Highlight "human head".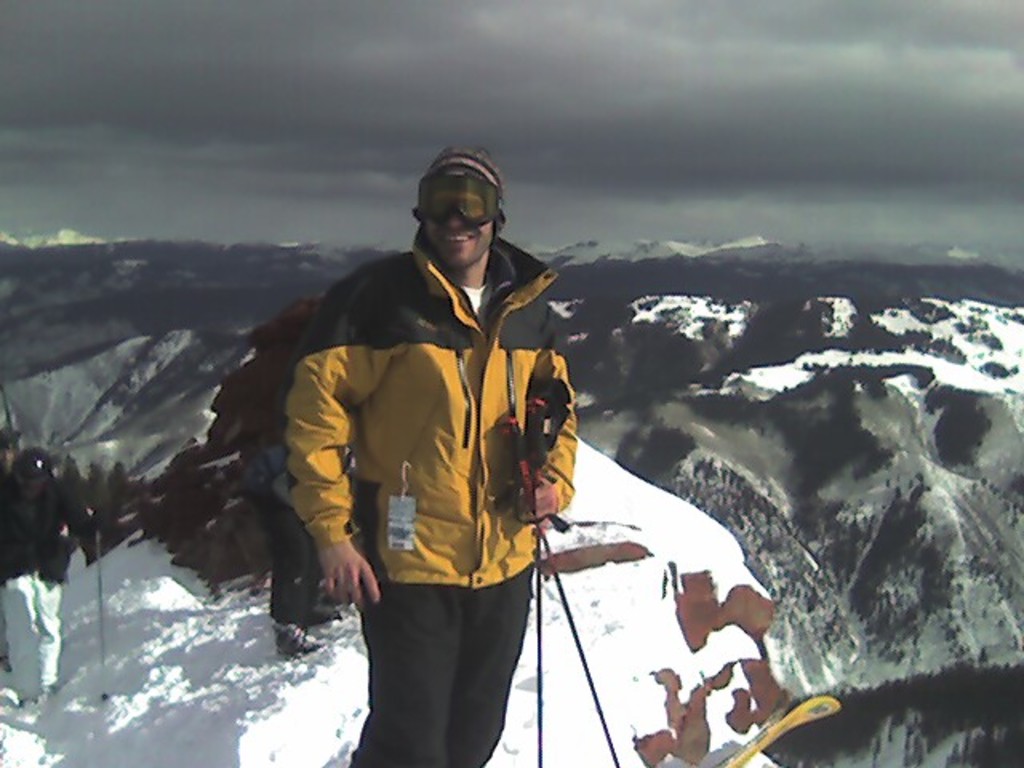
Highlighted region: select_region(402, 150, 507, 264).
